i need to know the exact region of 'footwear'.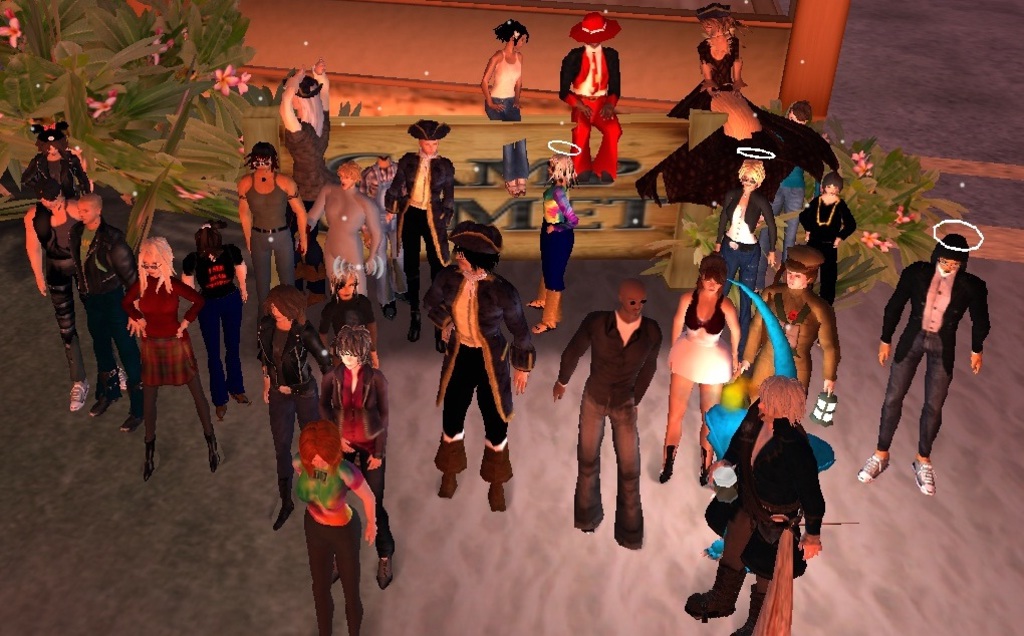
Region: 486 479 511 511.
